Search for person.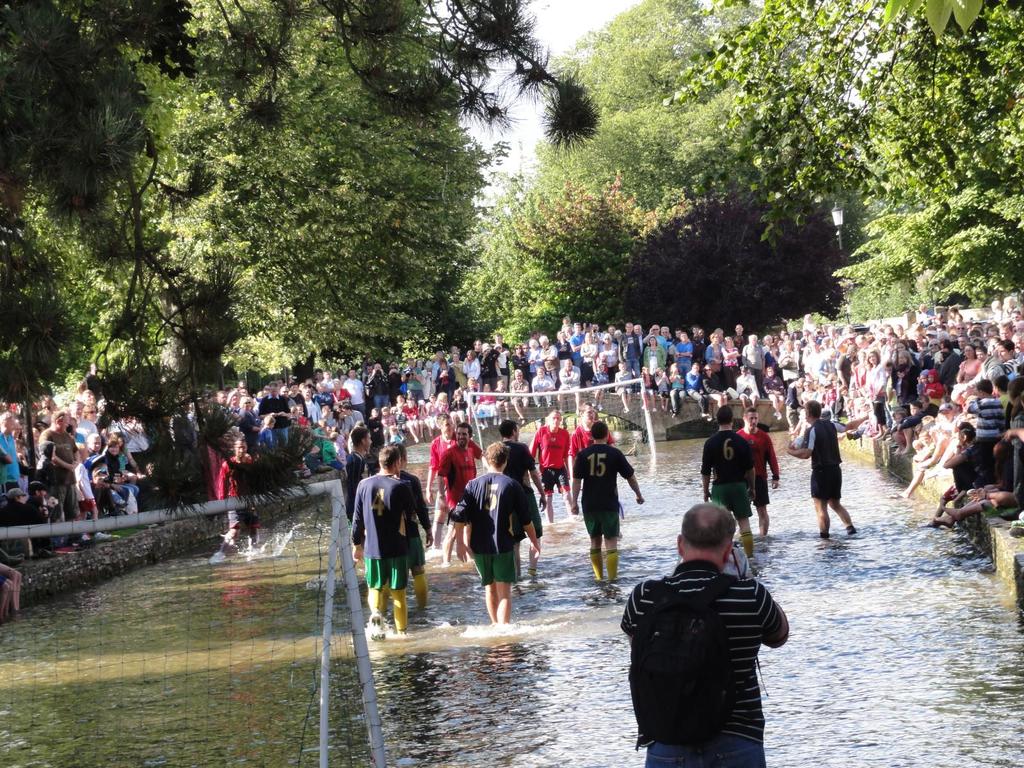
Found at detection(444, 419, 484, 563).
